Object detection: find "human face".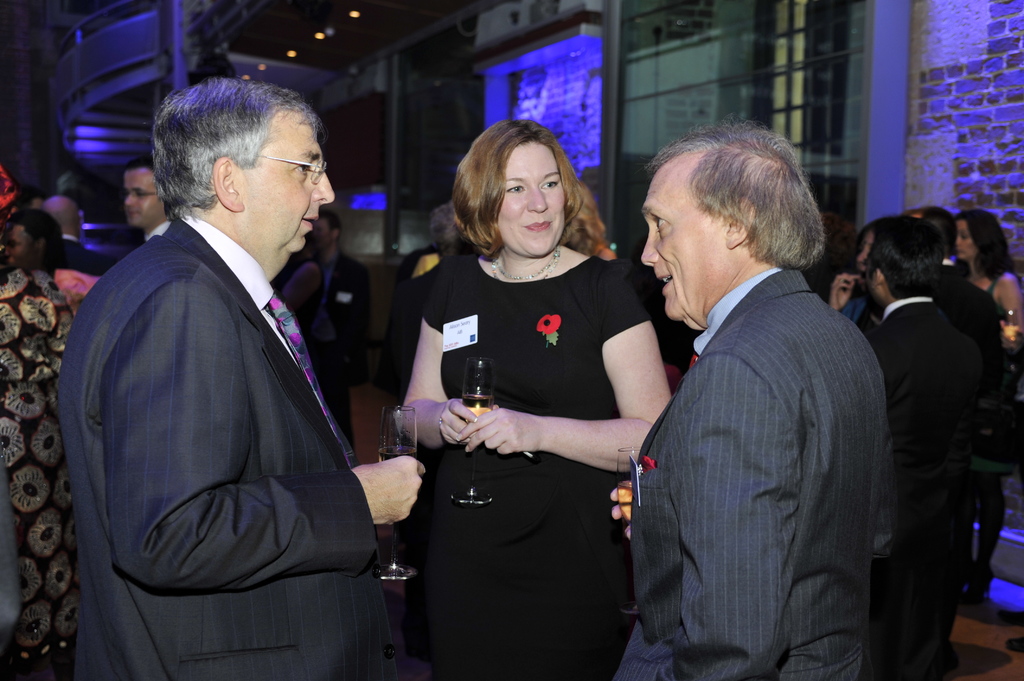
detection(6, 221, 38, 269).
